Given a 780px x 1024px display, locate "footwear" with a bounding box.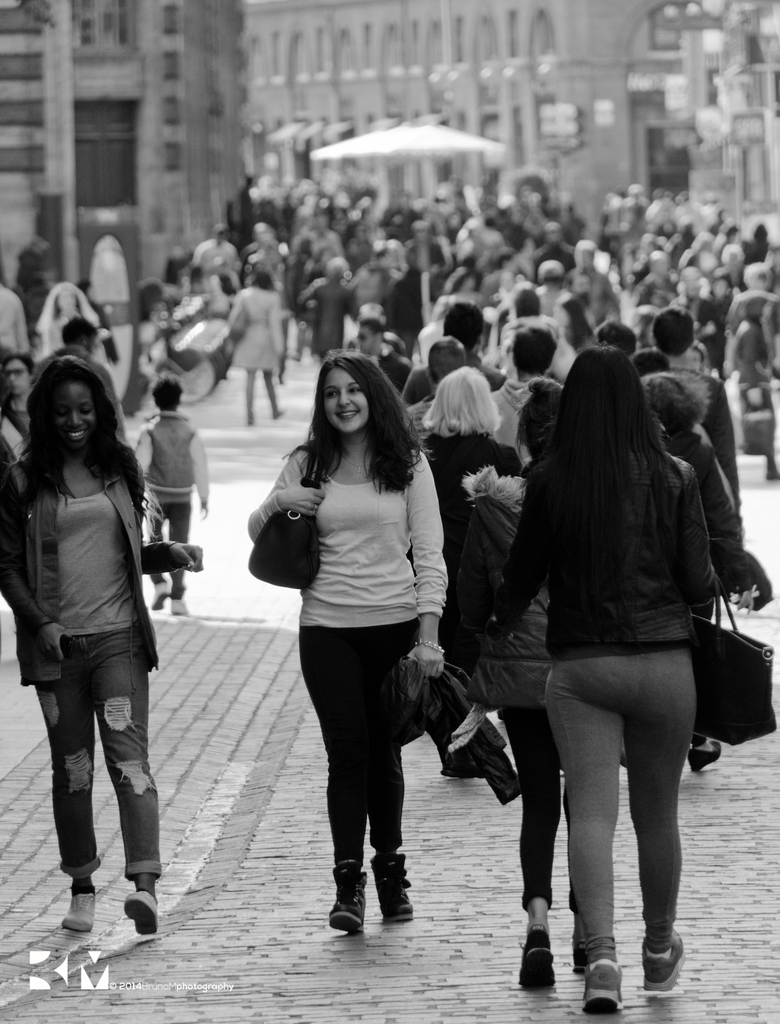
Located: {"left": 149, "top": 577, "right": 177, "bottom": 614}.
